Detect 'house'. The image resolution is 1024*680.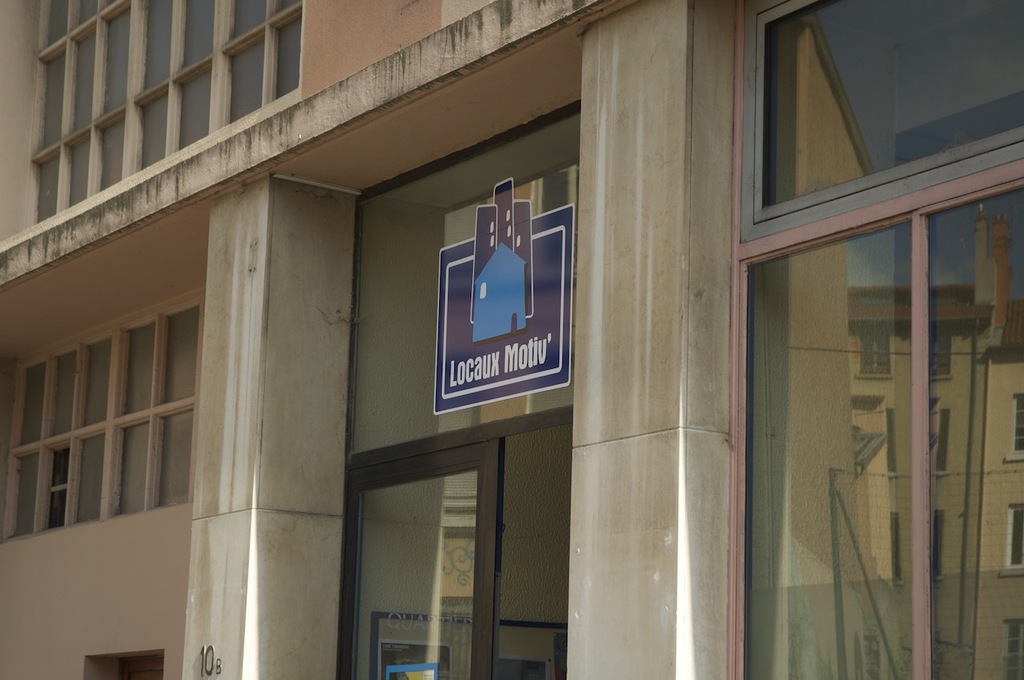
x1=0 y1=0 x2=1023 y2=658.
